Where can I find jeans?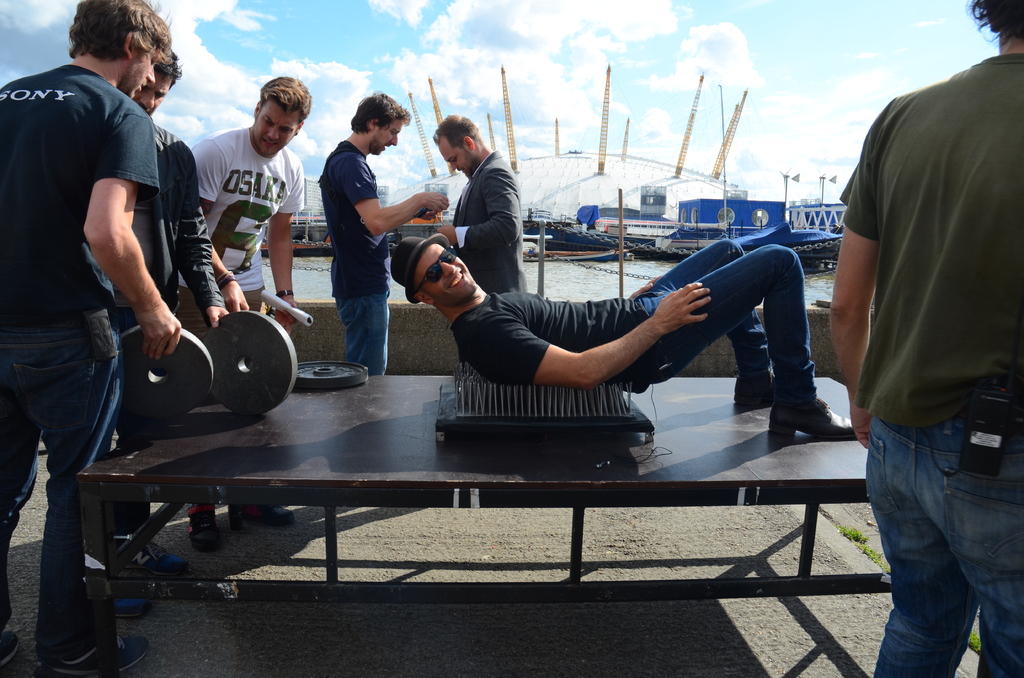
You can find it at select_region(335, 294, 388, 375).
